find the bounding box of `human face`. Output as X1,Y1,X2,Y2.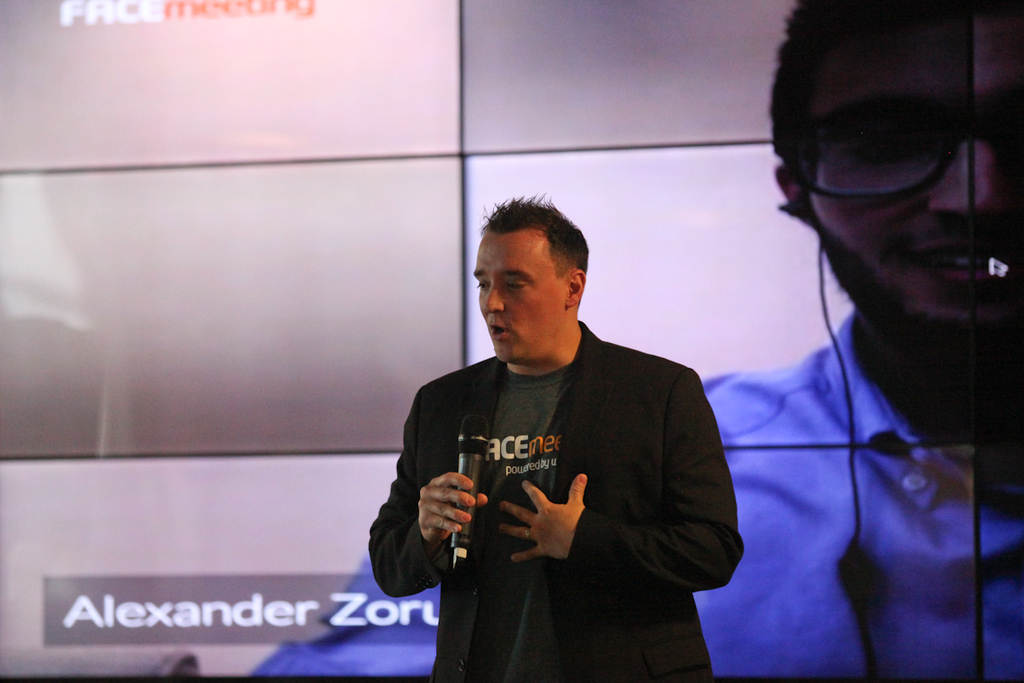
478,229,556,369.
